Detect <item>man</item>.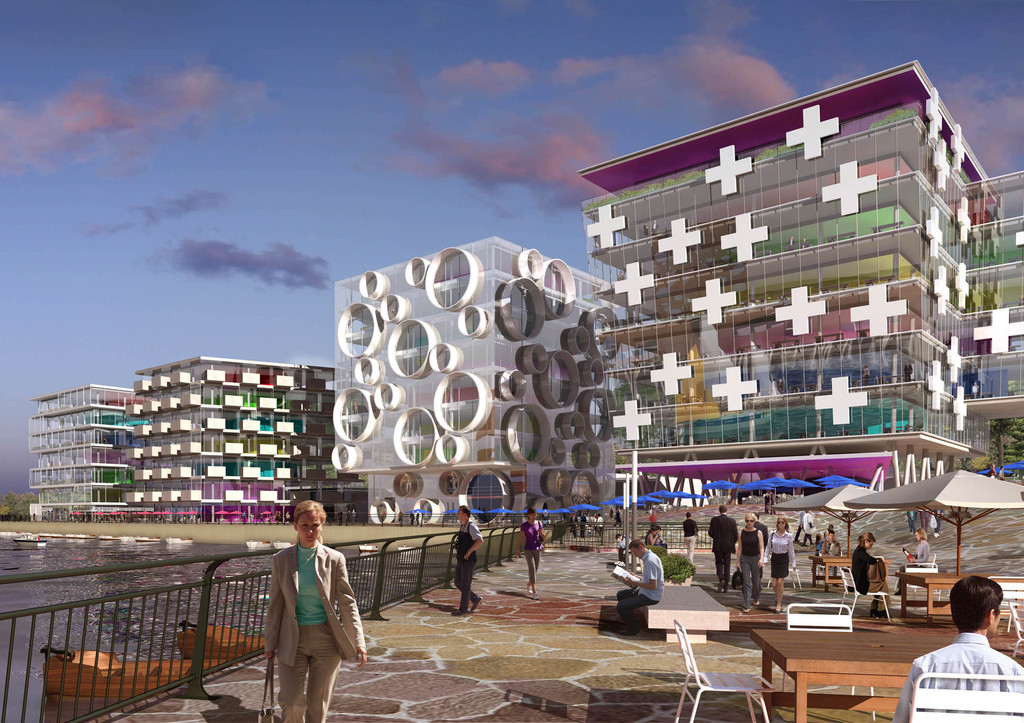
Detected at 597/514/604/536.
